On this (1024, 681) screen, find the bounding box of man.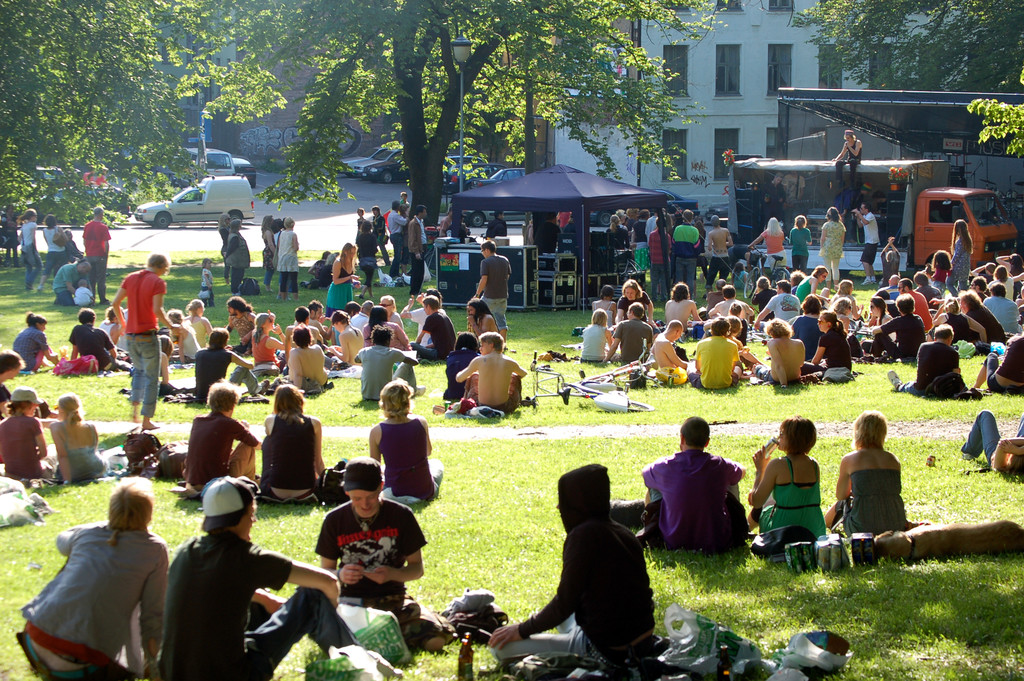
Bounding box: (177,380,261,488).
